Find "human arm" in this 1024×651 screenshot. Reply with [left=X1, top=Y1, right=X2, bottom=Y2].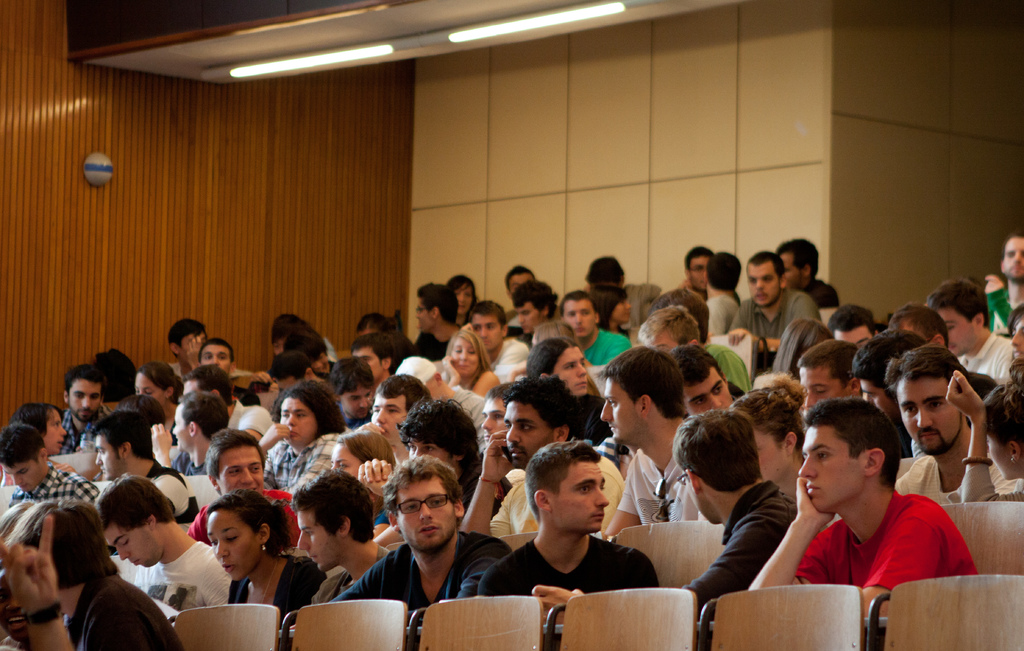
[left=148, top=415, right=193, bottom=476].
